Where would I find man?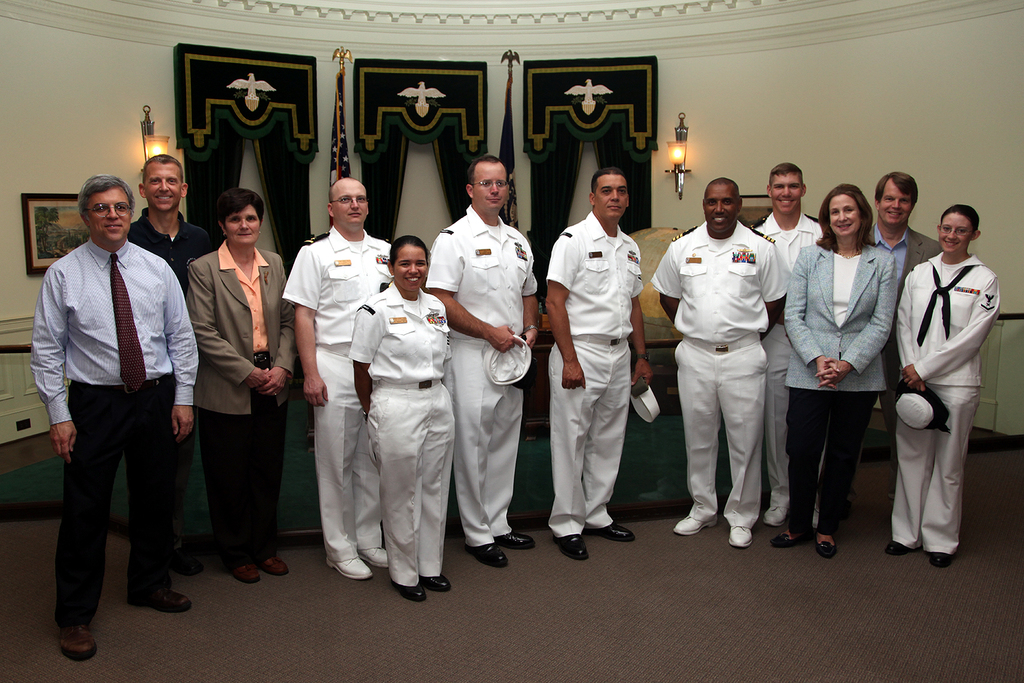
At <box>545,167,657,565</box>.
